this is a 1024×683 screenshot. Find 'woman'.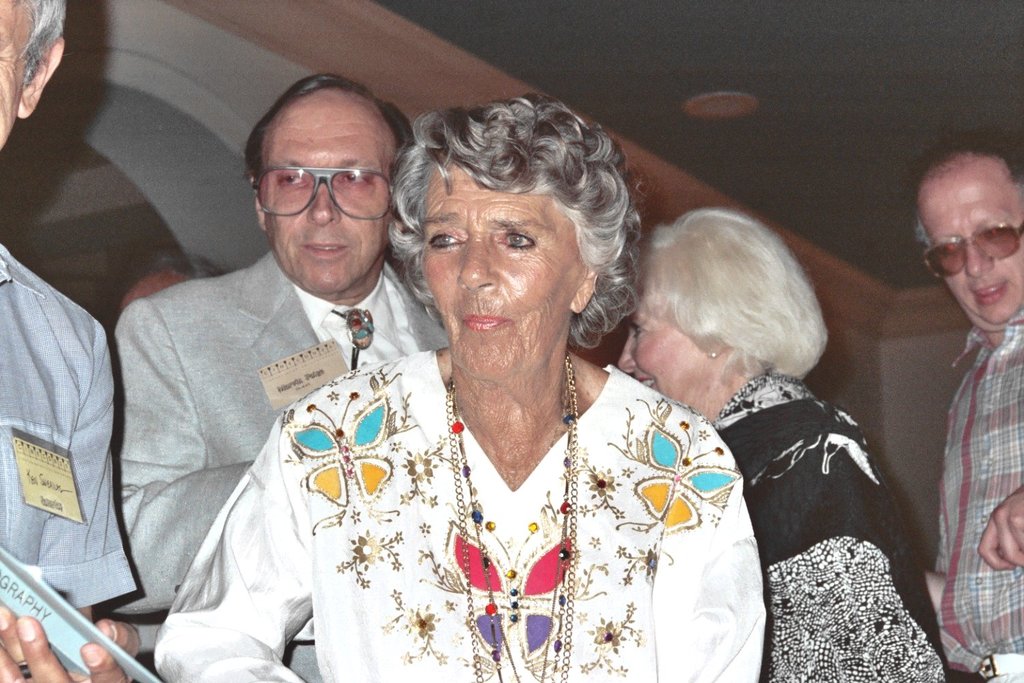
Bounding box: <bbox>616, 205, 948, 682</bbox>.
